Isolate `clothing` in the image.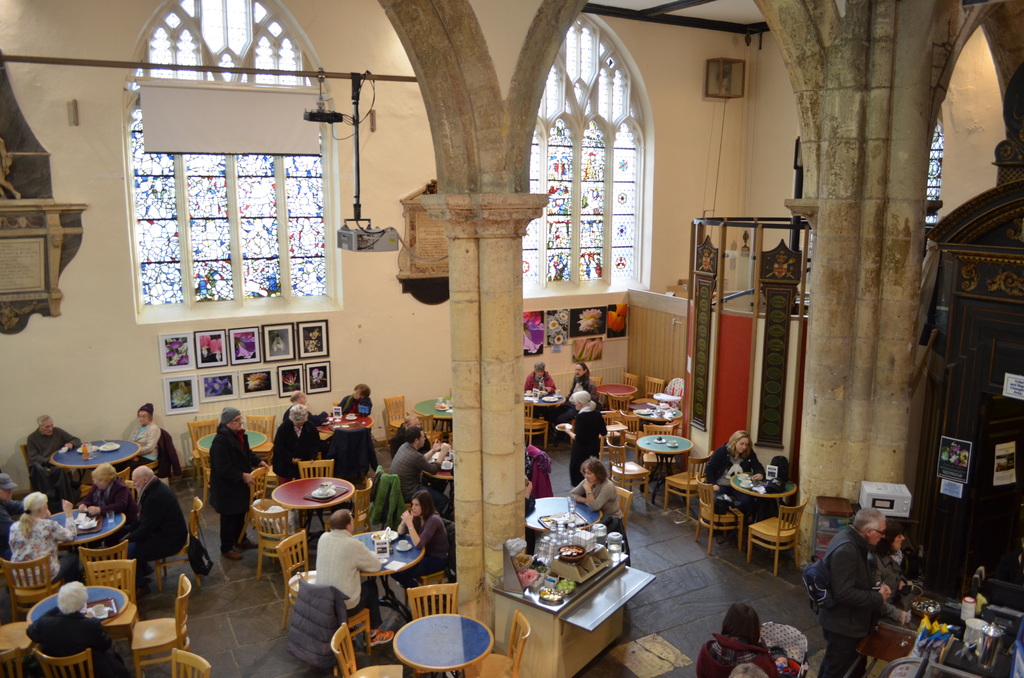
Isolated region: Rect(698, 633, 781, 677).
